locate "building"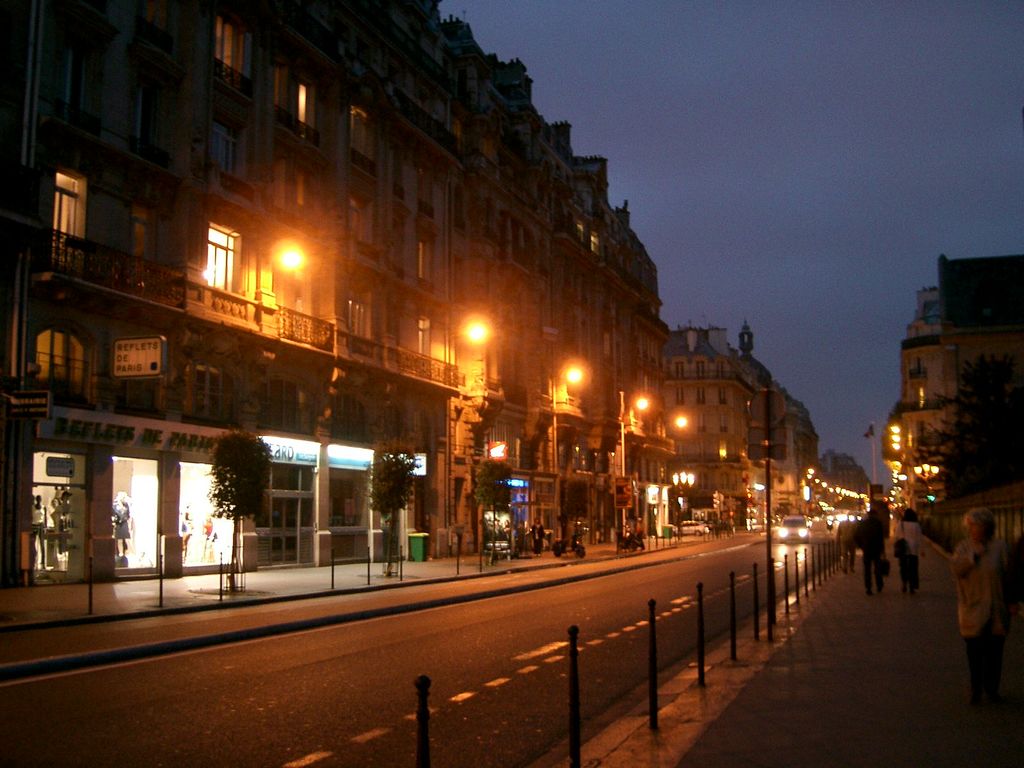
0/0/672/585
